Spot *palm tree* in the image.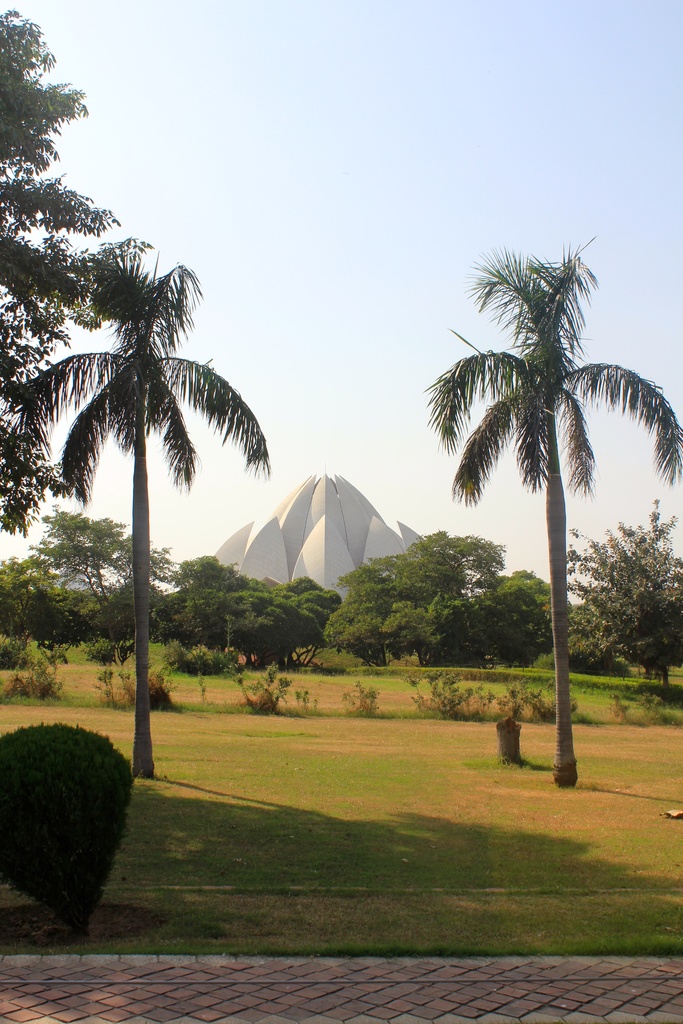
*palm tree* found at detection(434, 239, 675, 781).
